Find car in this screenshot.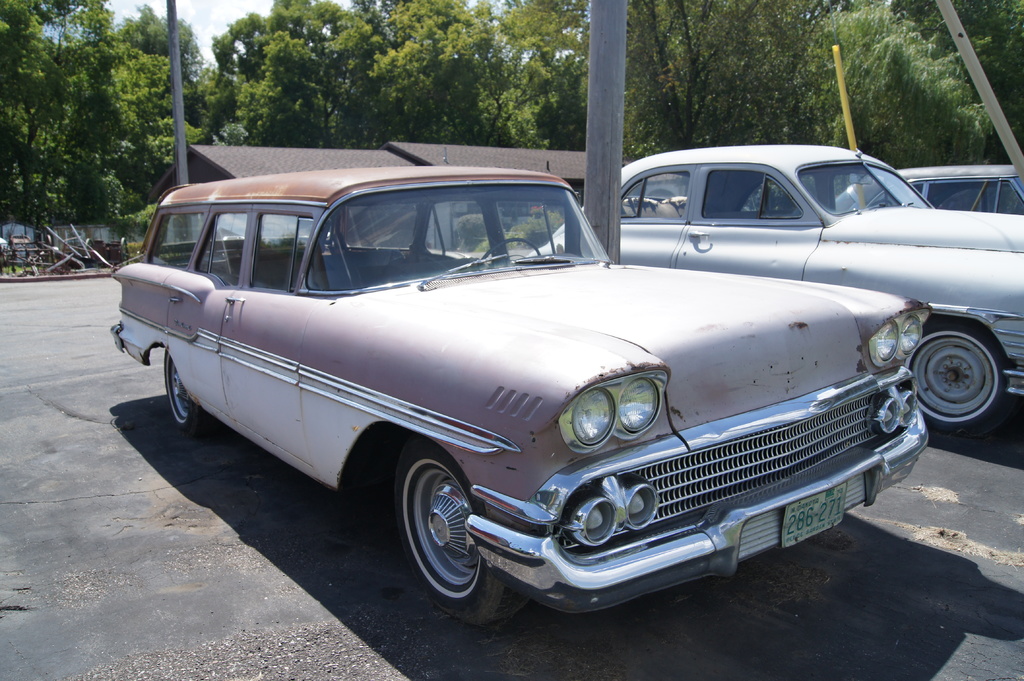
The bounding box for car is <region>107, 161, 929, 632</region>.
